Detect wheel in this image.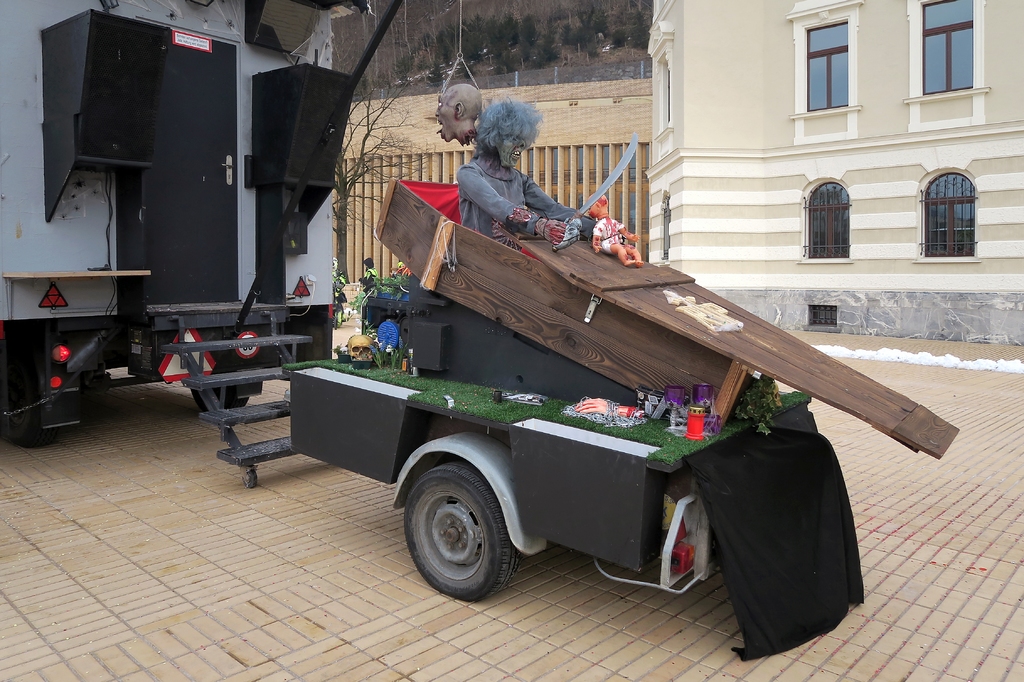
Detection: select_region(189, 386, 247, 411).
